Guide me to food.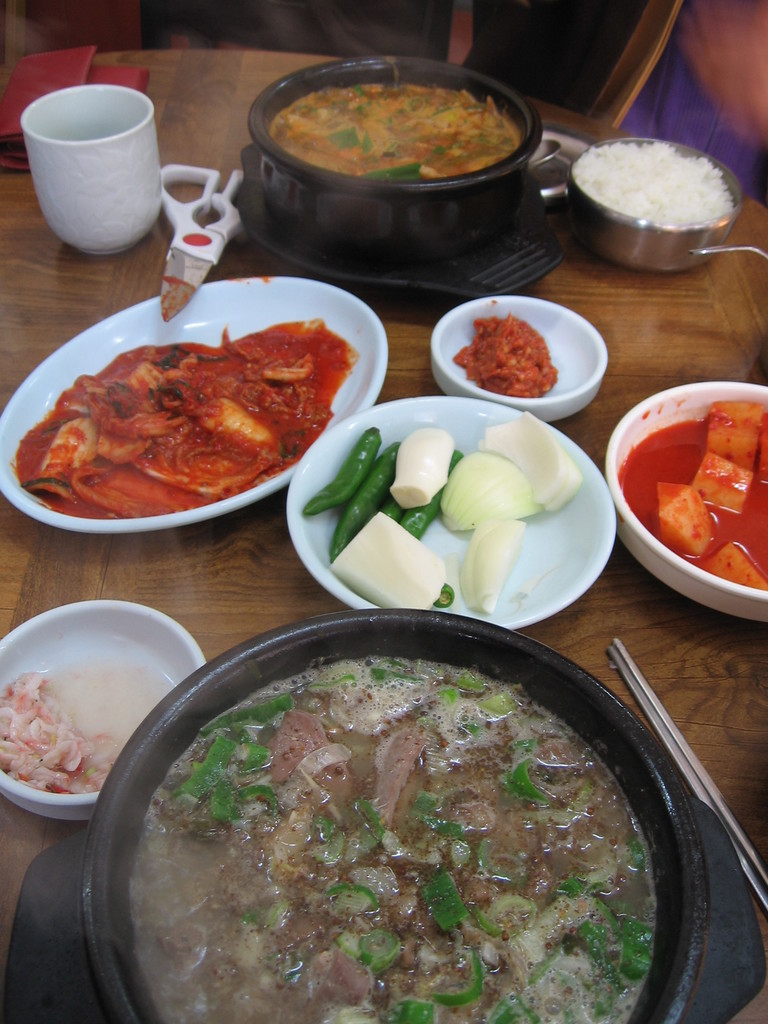
Guidance: (left=14, top=314, right=353, bottom=520).
